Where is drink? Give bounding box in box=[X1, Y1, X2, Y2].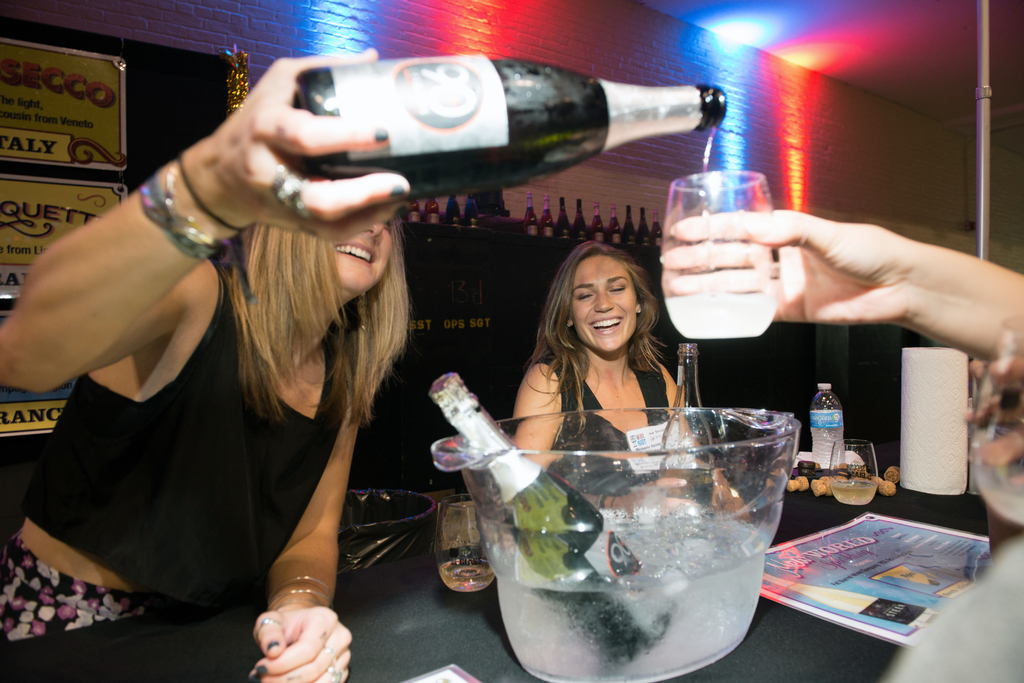
box=[301, 76, 726, 188].
